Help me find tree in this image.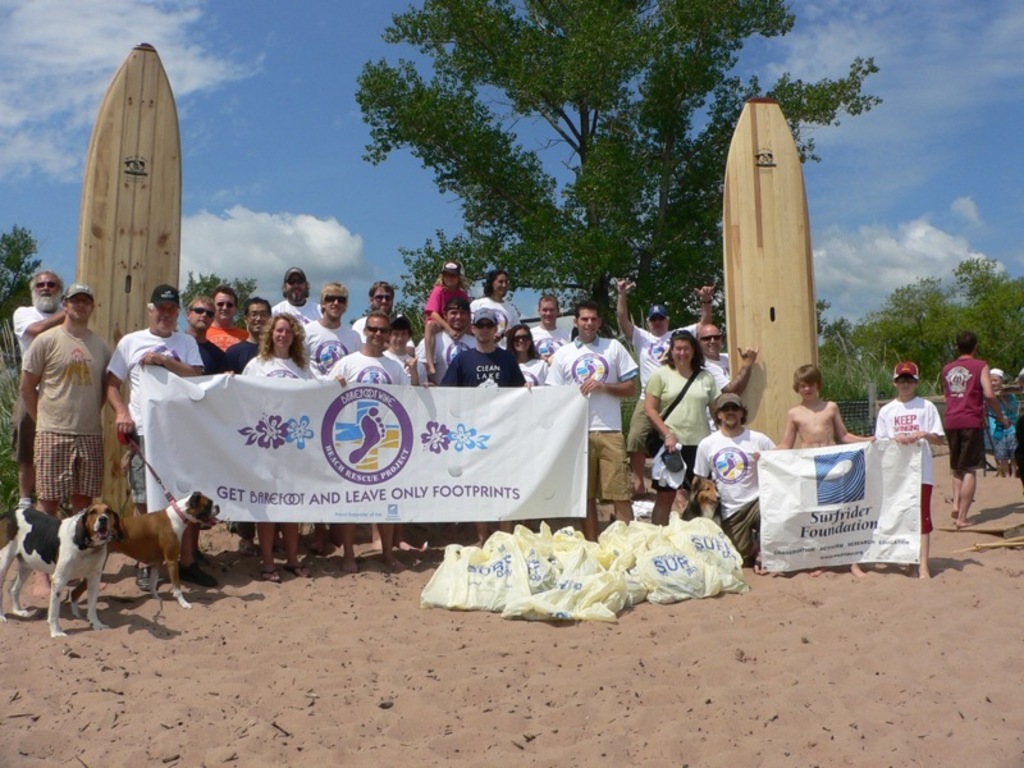
Found it: bbox(370, 6, 891, 330).
